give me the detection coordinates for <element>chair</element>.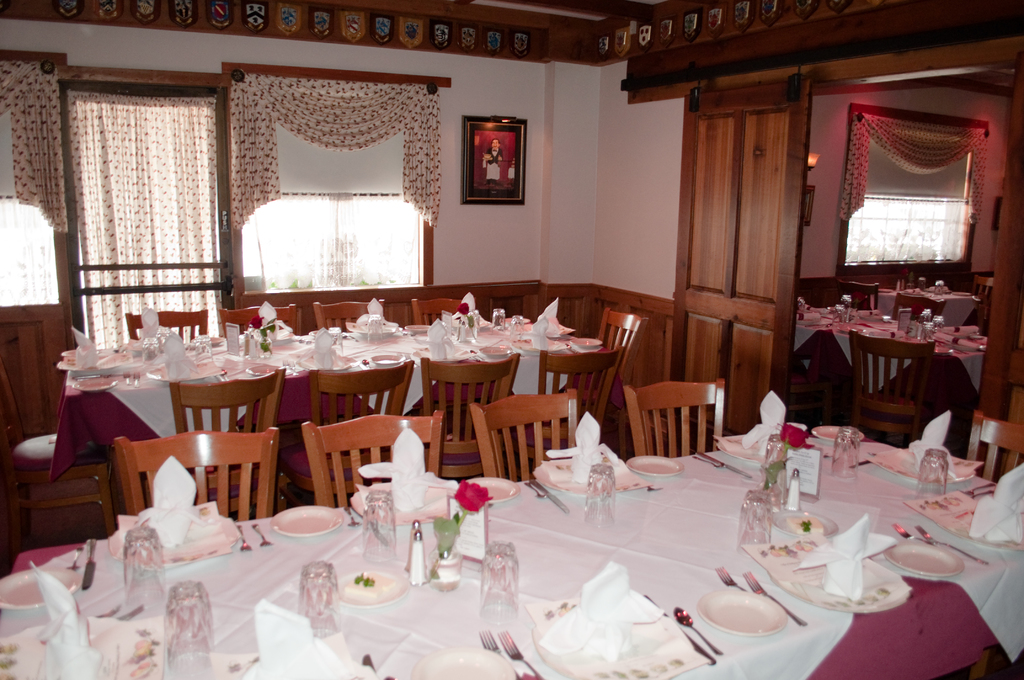
[x1=516, y1=346, x2=620, y2=464].
